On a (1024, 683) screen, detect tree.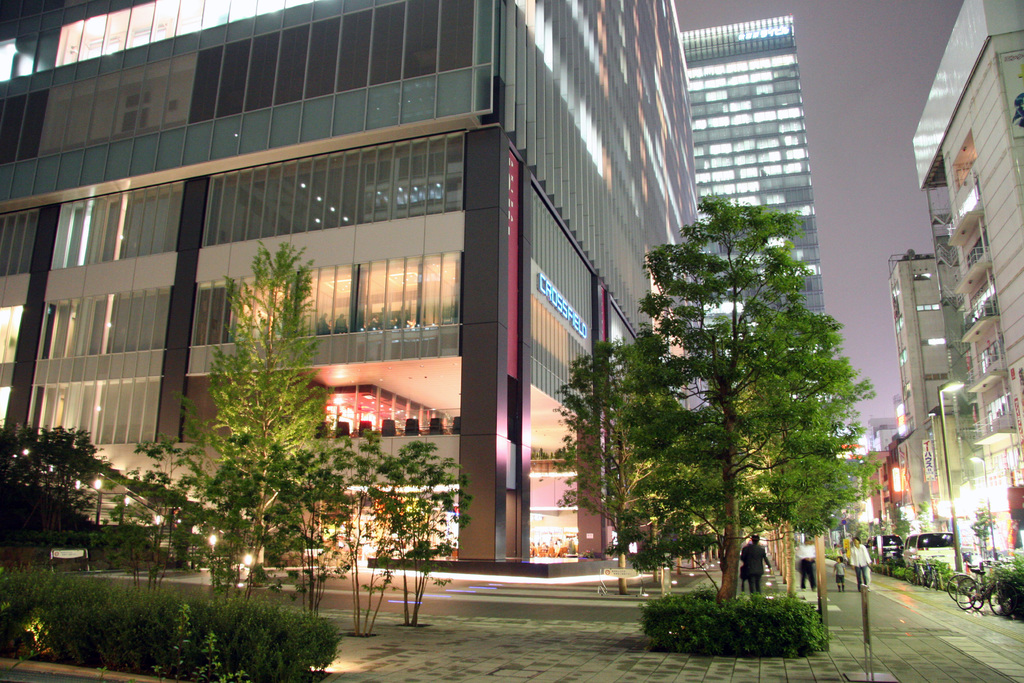
(left=171, top=229, right=362, bottom=603).
